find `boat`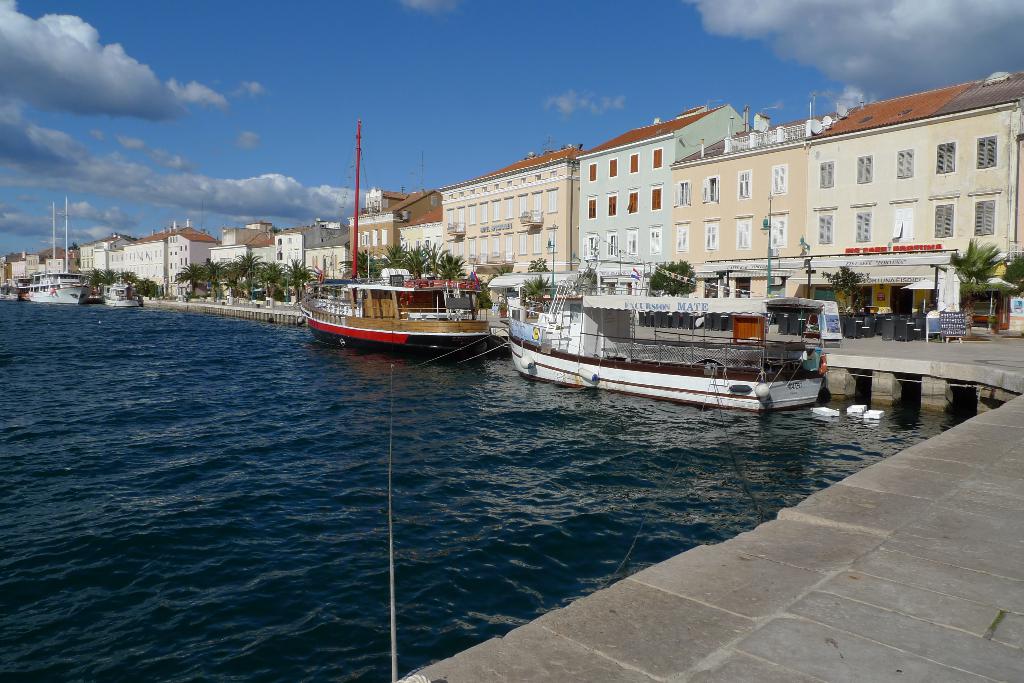
{"left": 28, "top": 197, "right": 93, "bottom": 303}
